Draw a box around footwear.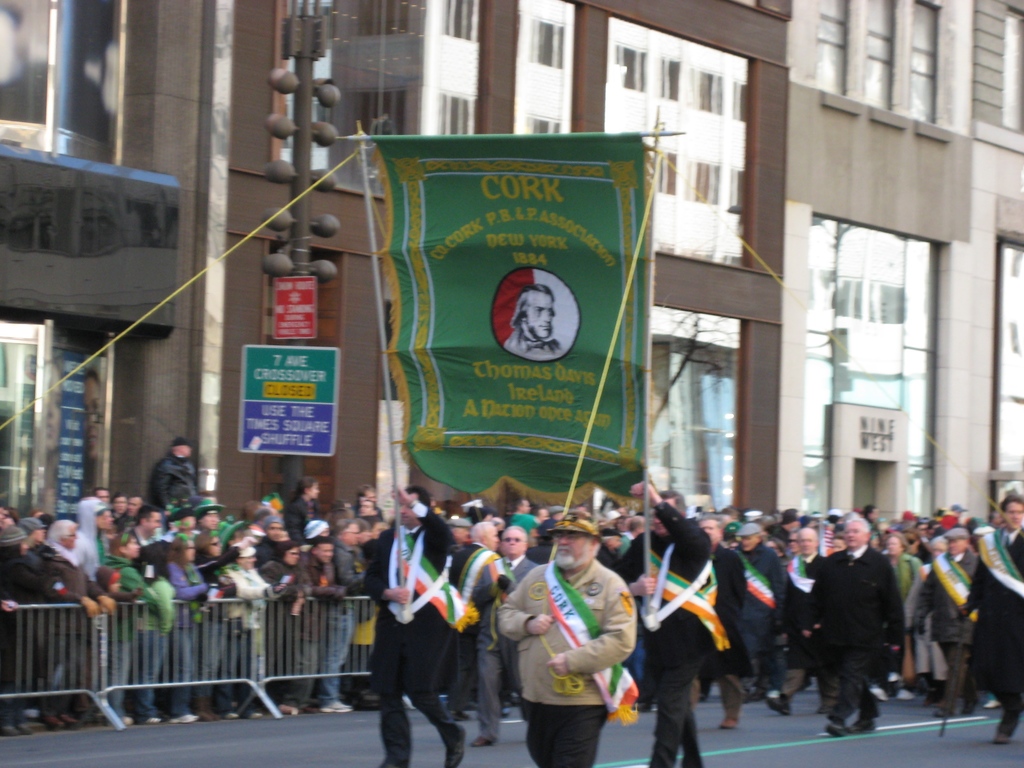
x1=2 y1=728 x2=19 y2=739.
